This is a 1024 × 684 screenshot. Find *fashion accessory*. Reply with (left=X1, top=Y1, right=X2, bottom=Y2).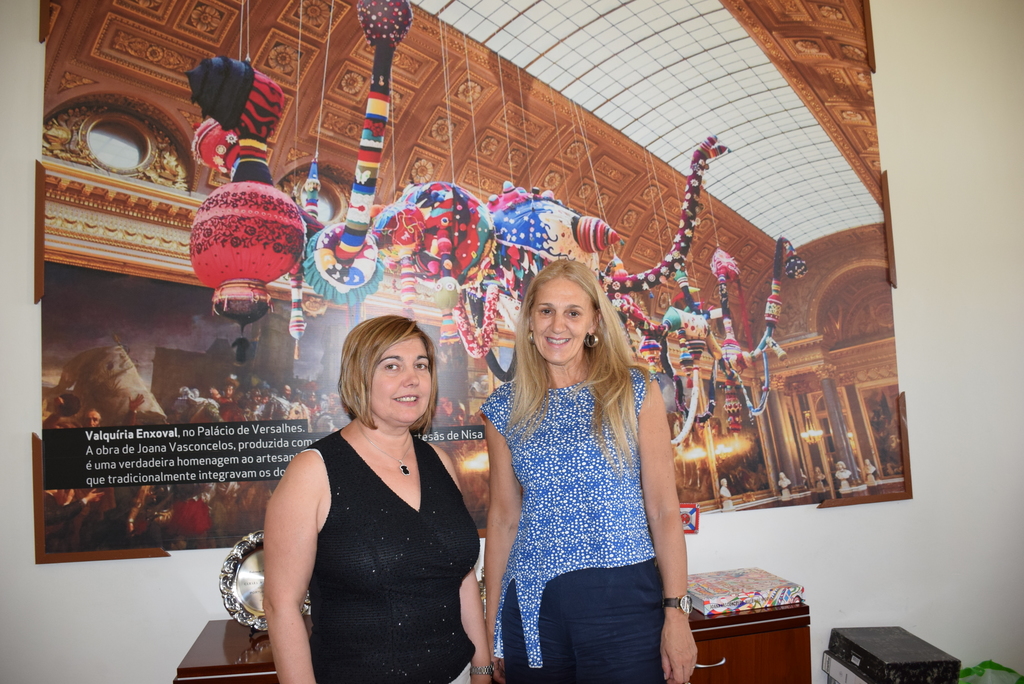
(left=468, top=662, right=496, bottom=681).
